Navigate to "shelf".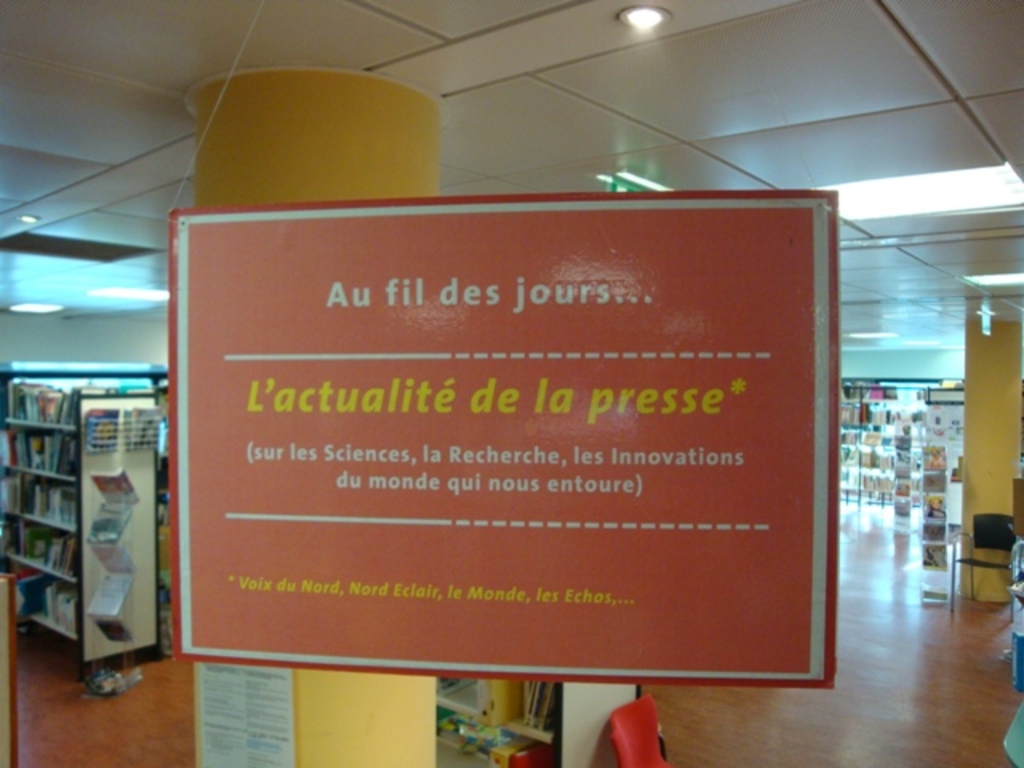
Navigation target: [left=107, top=496, right=146, bottom=506].
